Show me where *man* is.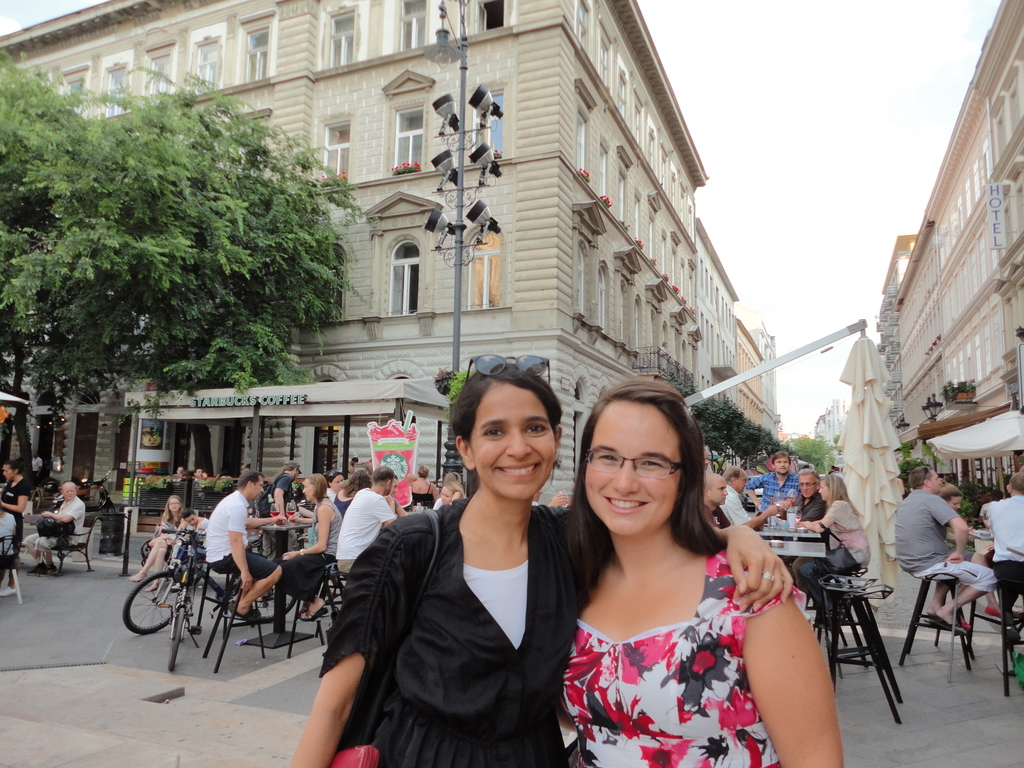
*man* is at bbox(893, 465, 992, 633).
